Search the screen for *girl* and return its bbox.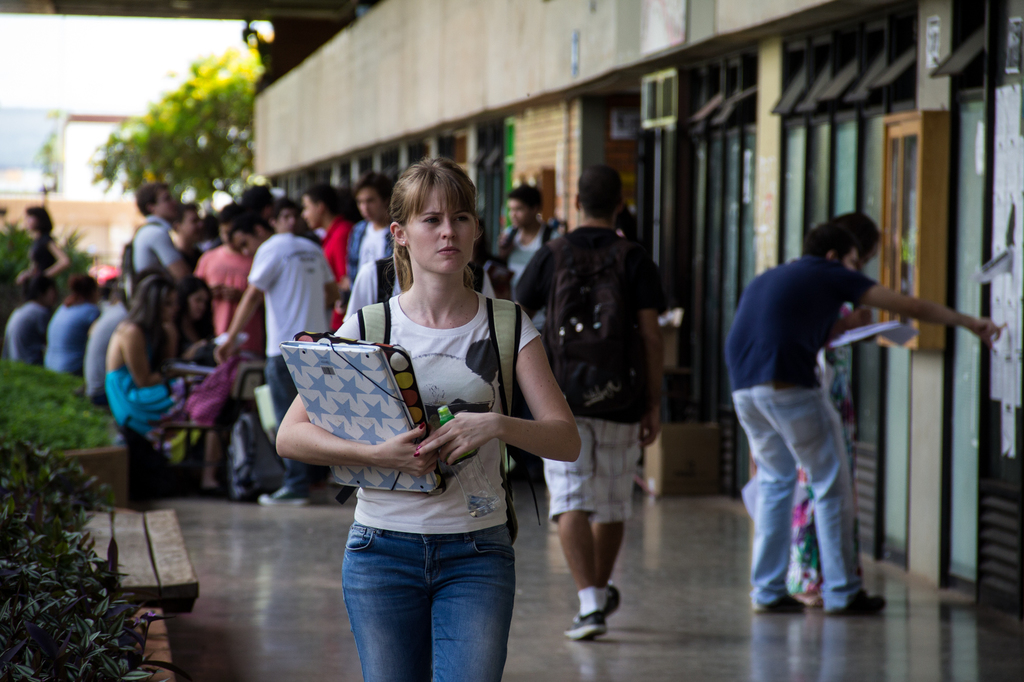
Found: detection(107, 276, 225, 491).
